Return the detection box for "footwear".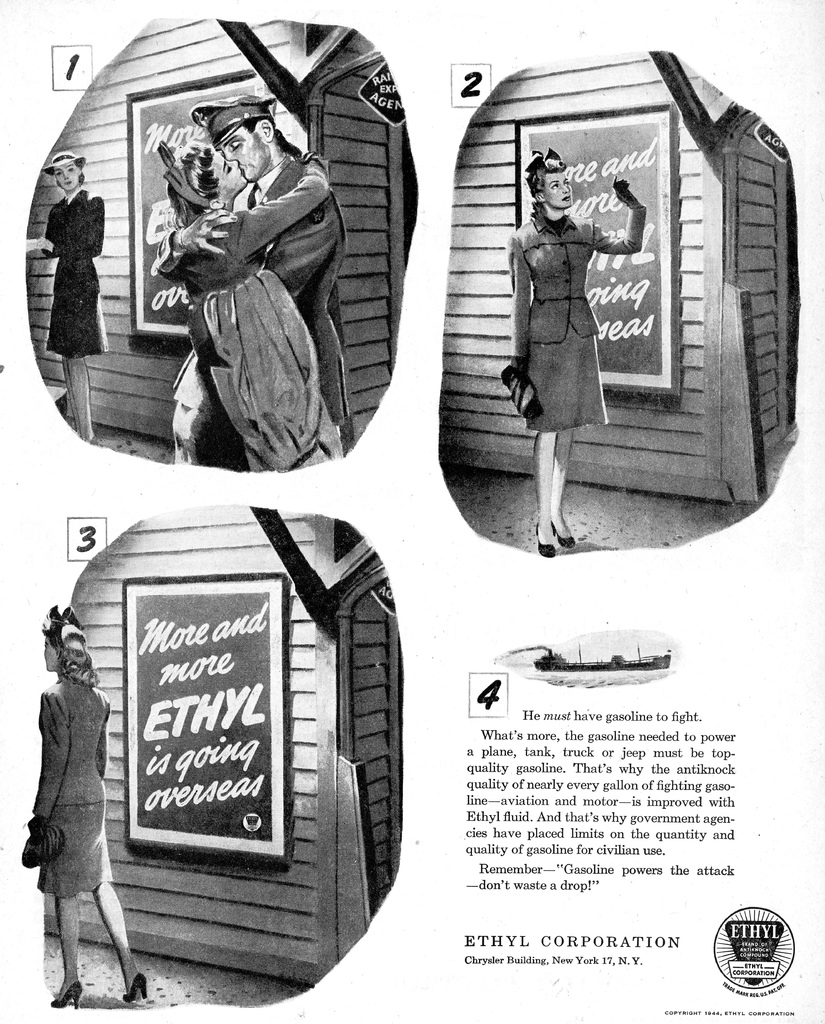
(x1=48, y1=977, x2=87, y2=1014).
